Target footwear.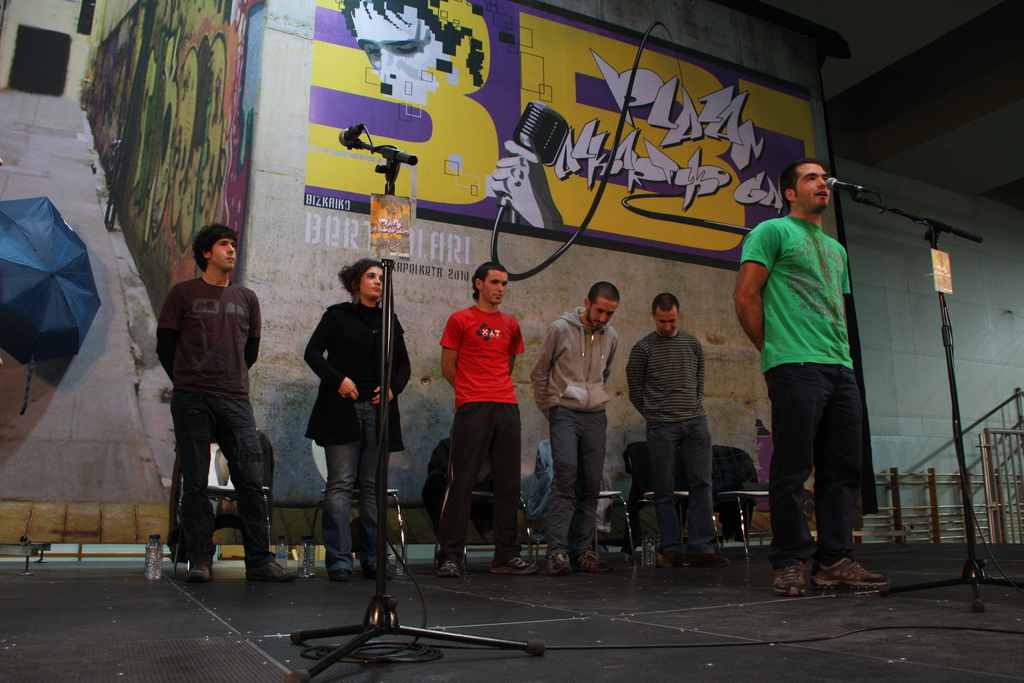
Target region: left=328, top=568, right=353, bottom=582.
